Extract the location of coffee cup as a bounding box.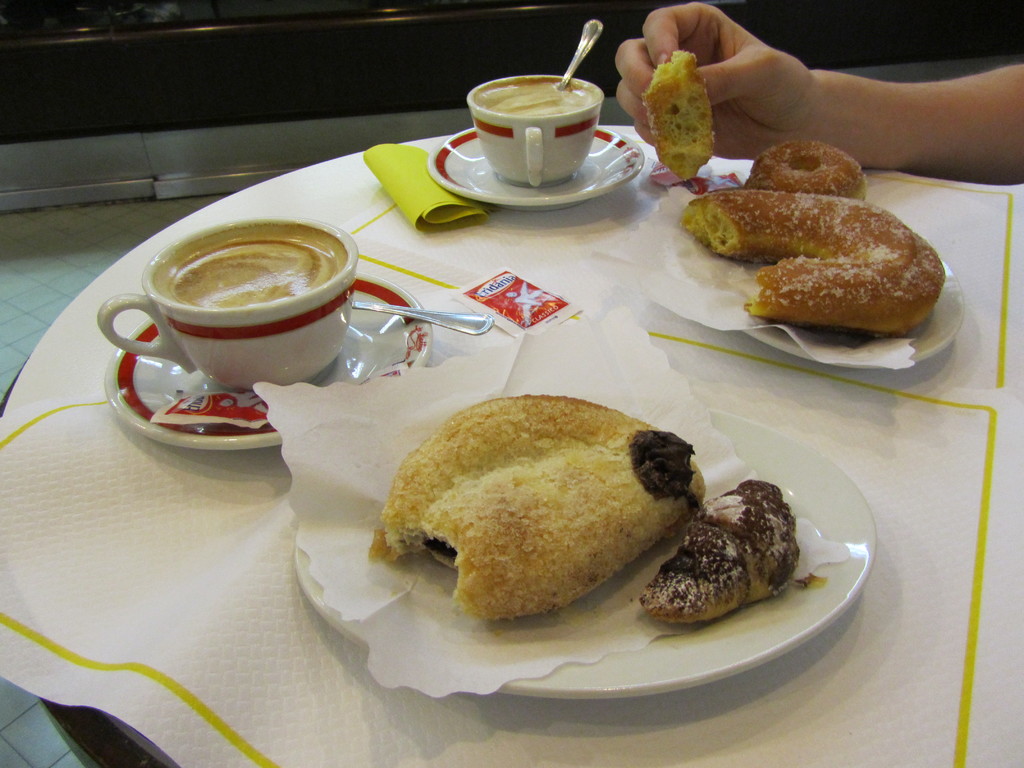
<box>95,220,358,394</box>.
